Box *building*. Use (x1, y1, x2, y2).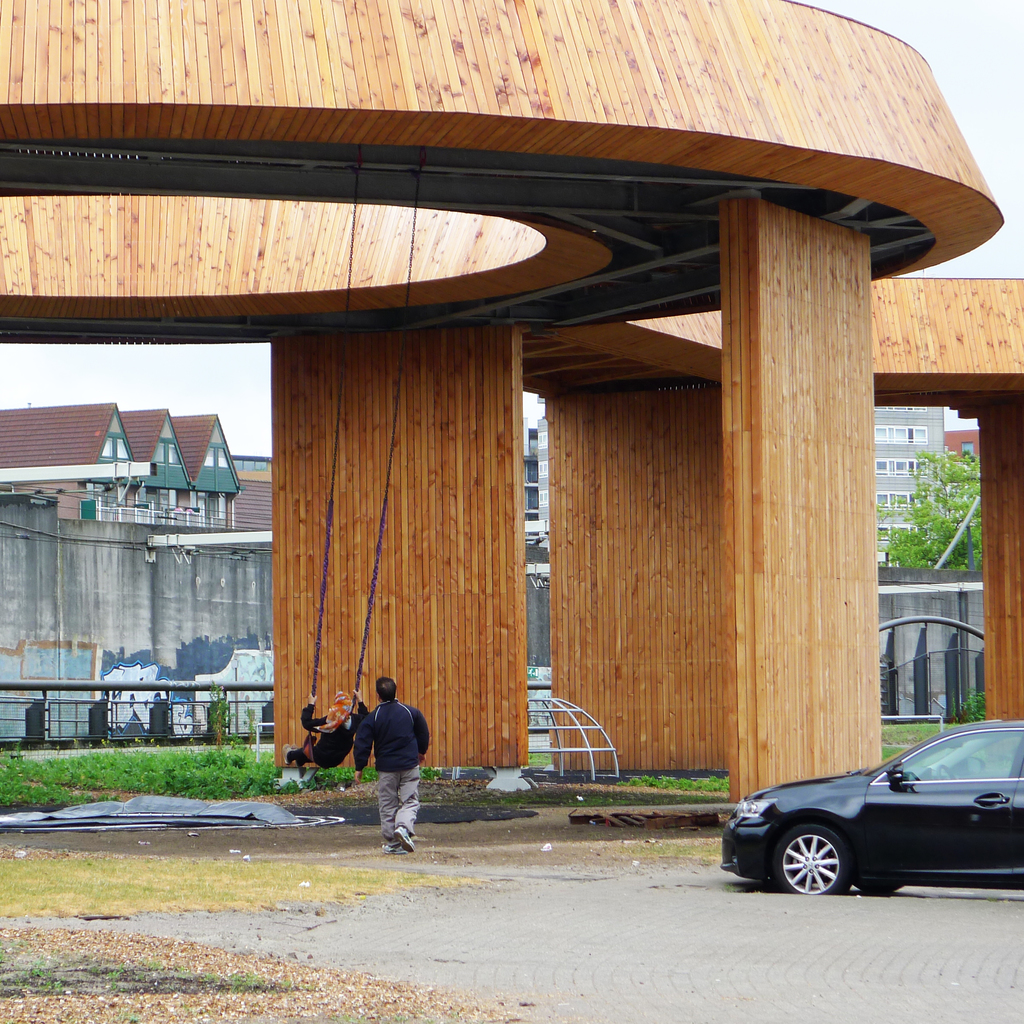
(0, 400, 242, 534).
